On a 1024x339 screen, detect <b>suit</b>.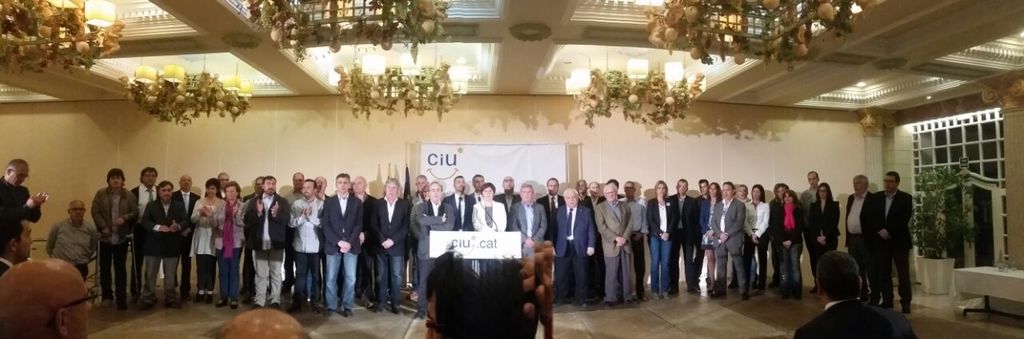
645, 197, 678, 233.
